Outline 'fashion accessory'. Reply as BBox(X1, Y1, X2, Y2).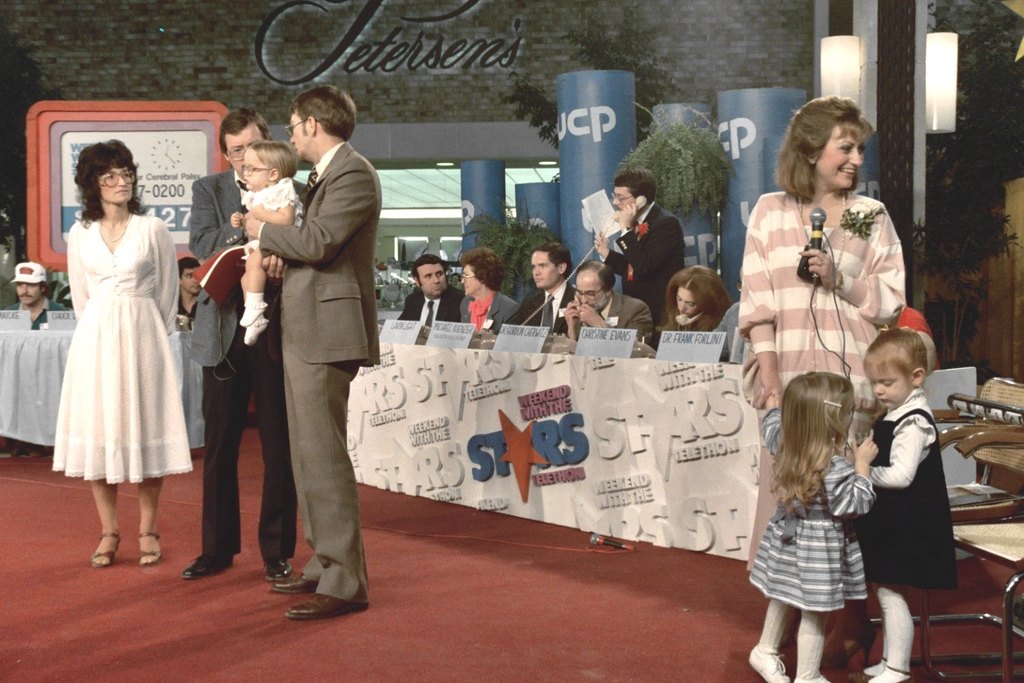
BBox(91, 533, 120, 570).
